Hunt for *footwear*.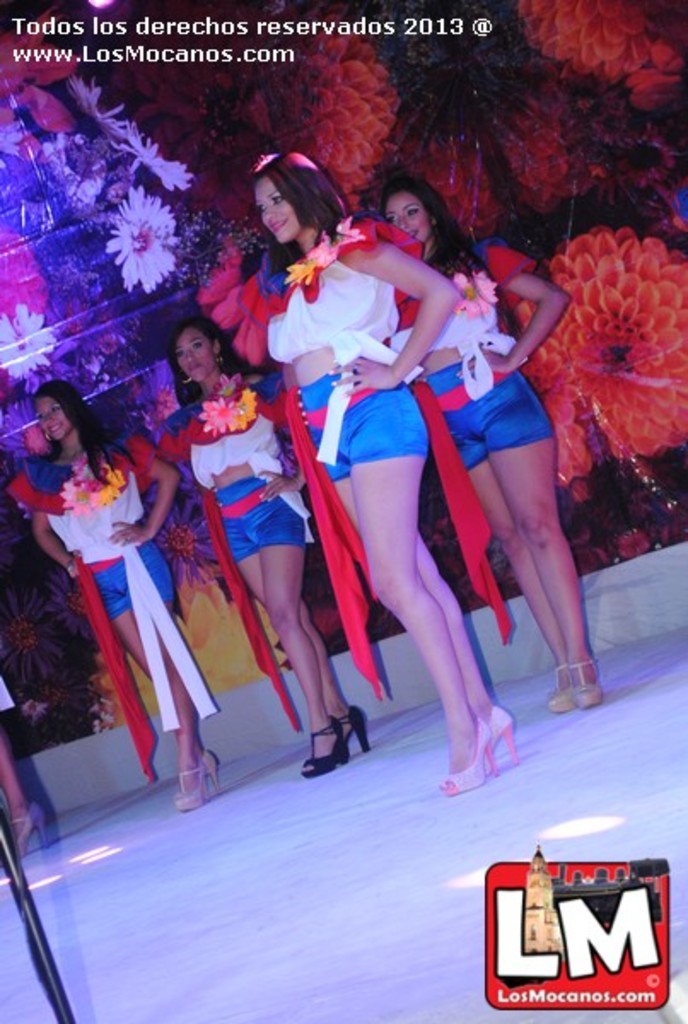
Hunted down at bbox=(169, 763, 203, 809).
